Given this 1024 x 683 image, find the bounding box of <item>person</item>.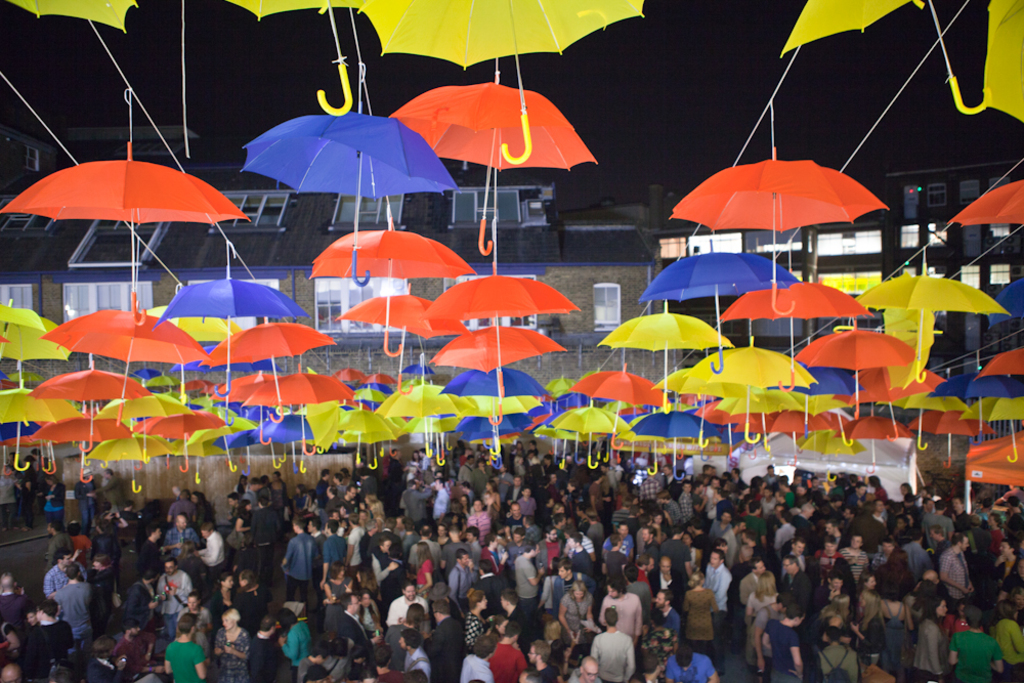
(x1=913, y1=599, x2=948, y2=680).
